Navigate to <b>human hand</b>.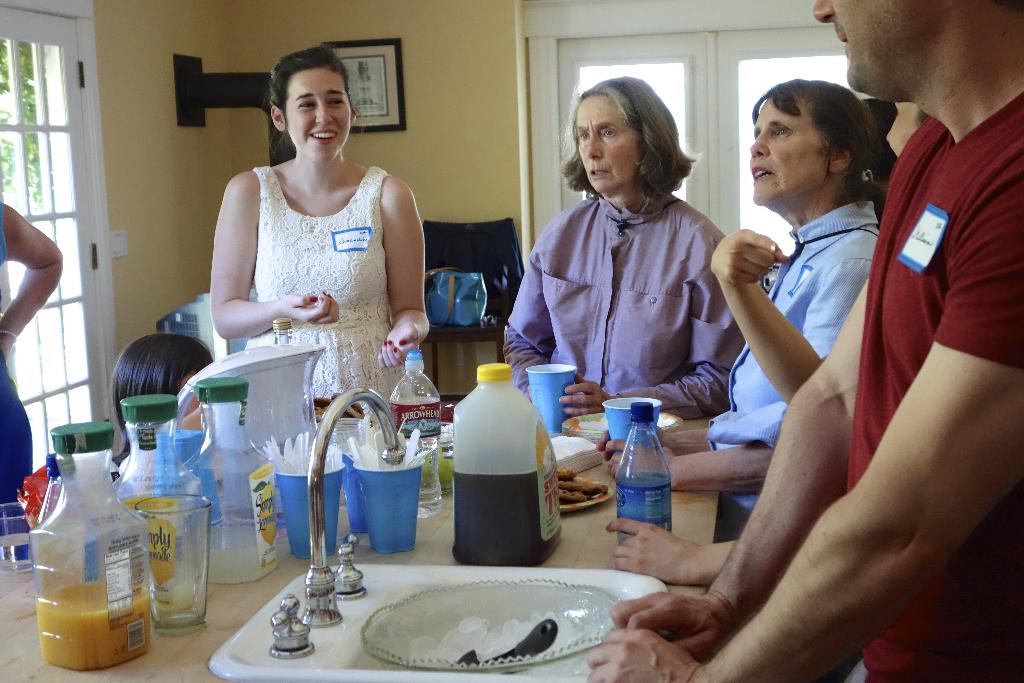
Navigation target: rect(595, 427, 675, 463).
